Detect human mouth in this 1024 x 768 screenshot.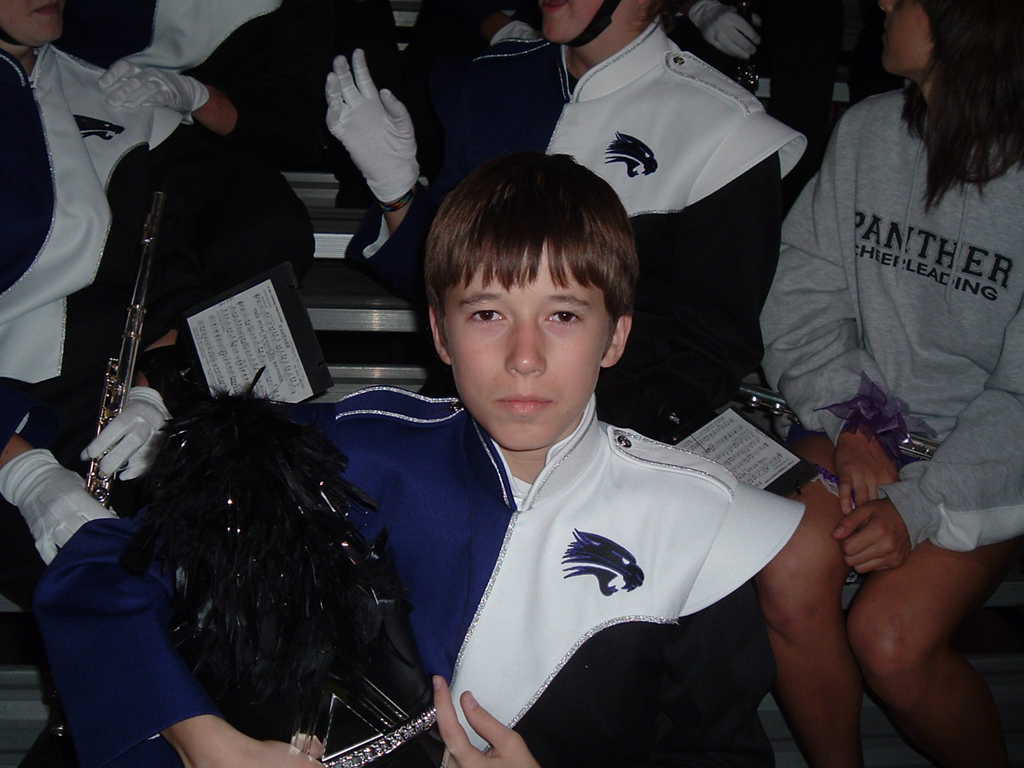
Detection: x1=533 y1=0 x2=568 y2=16.
